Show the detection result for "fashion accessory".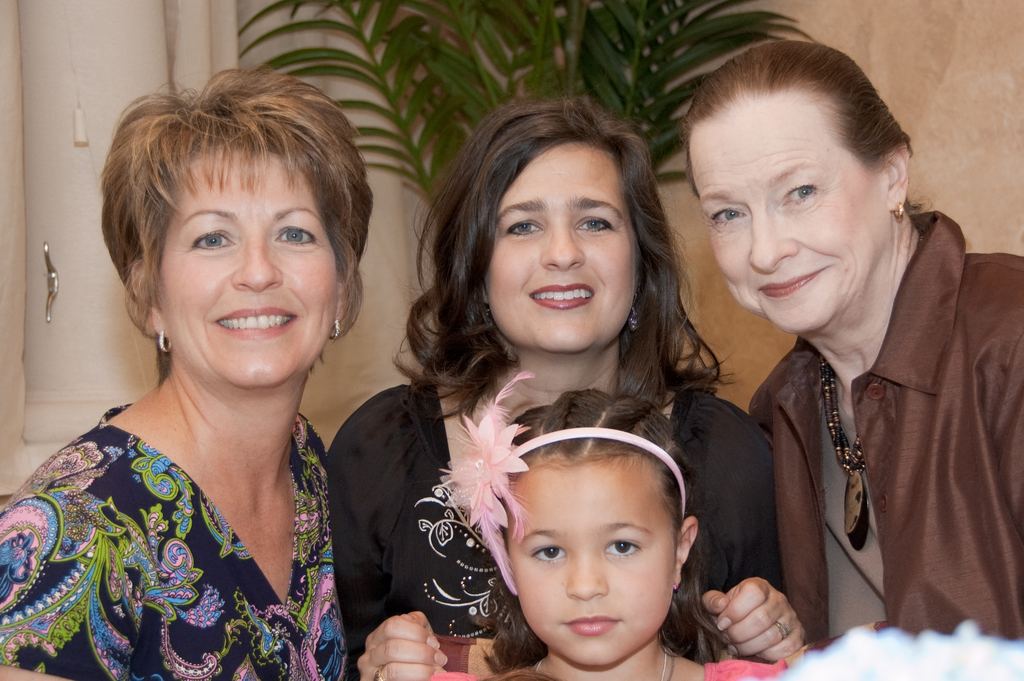
Rect(776, 621, 790, 640).
